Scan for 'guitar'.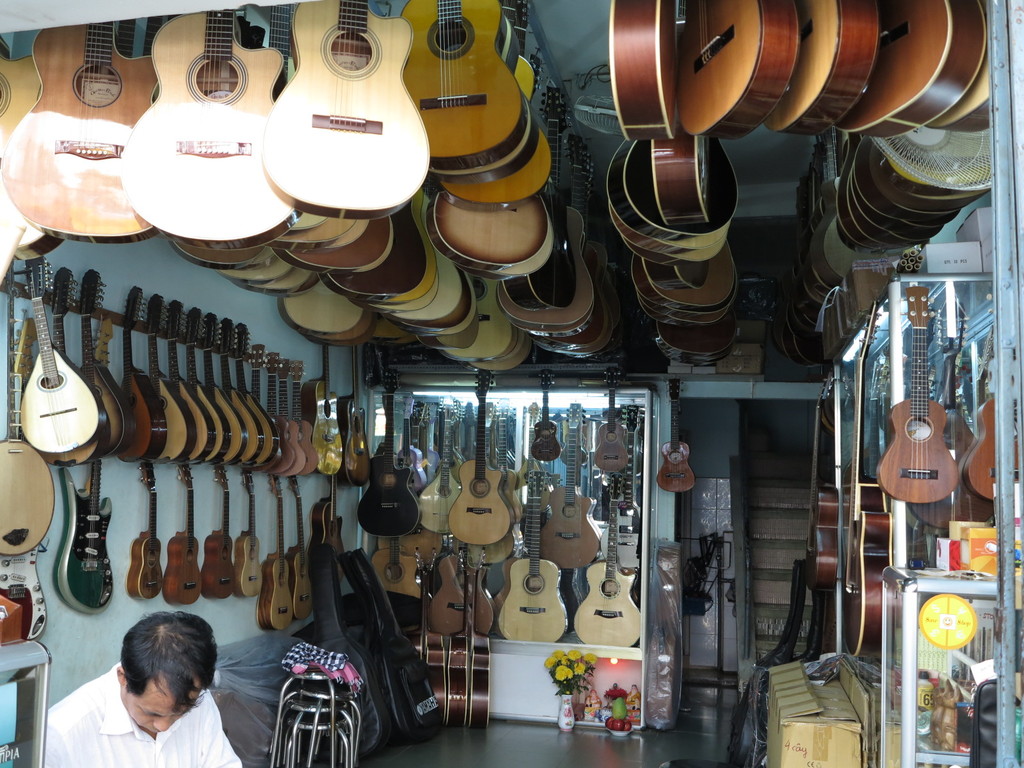
Scan result: pyautogui.locateOnScreen(453, 367, 514, 543).
